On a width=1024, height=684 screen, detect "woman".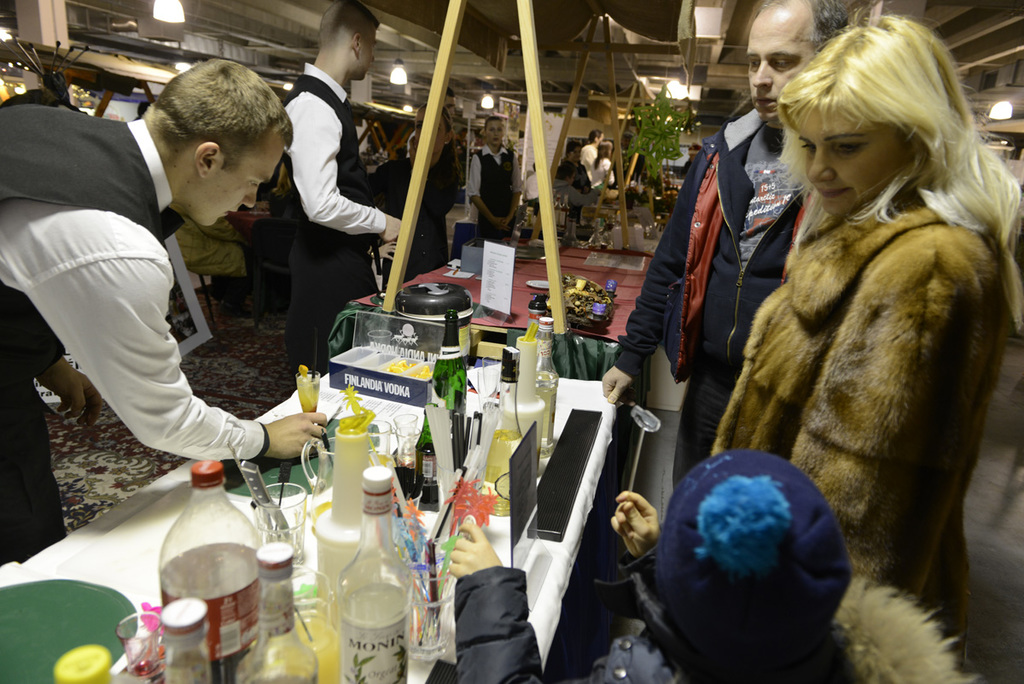
crop(556, 137, 593, 233).
